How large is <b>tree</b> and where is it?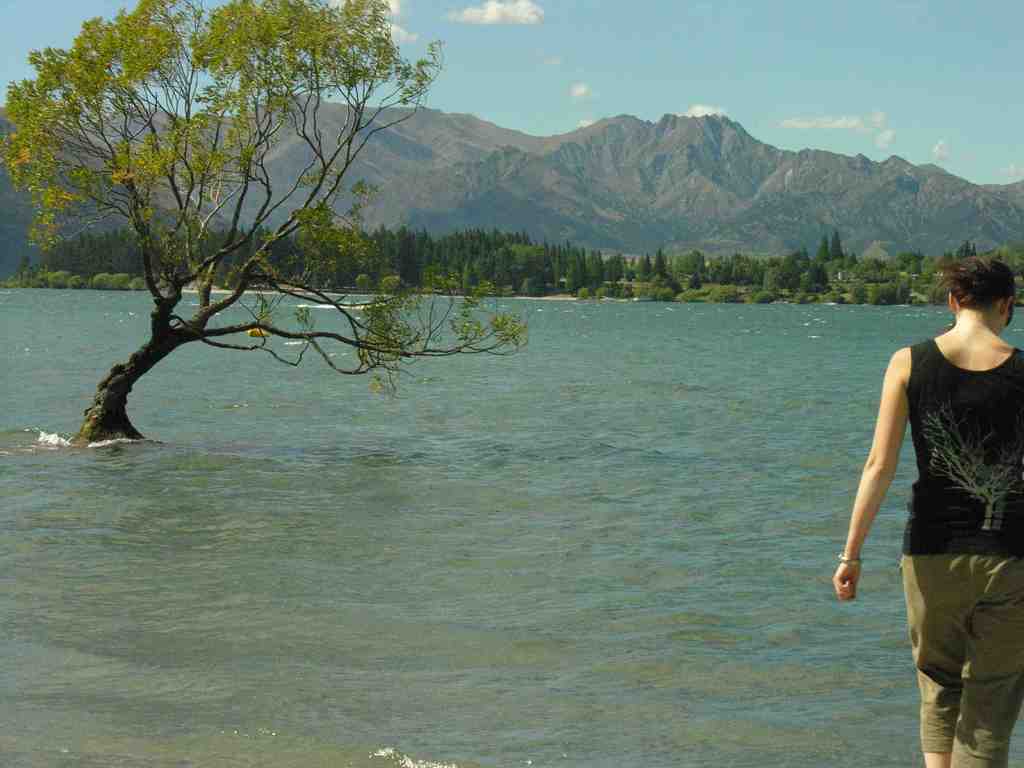
Bounding box: select_region(873, 284, 910, 308).
